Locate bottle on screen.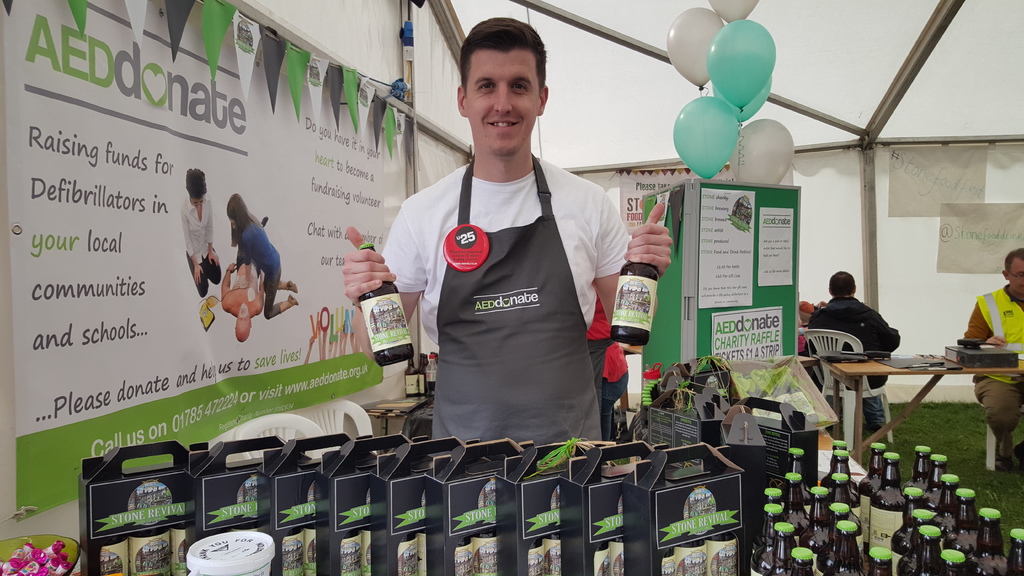
On screen at {"left": 811, "top": 502, "right": 852, "bottom": 575}.
